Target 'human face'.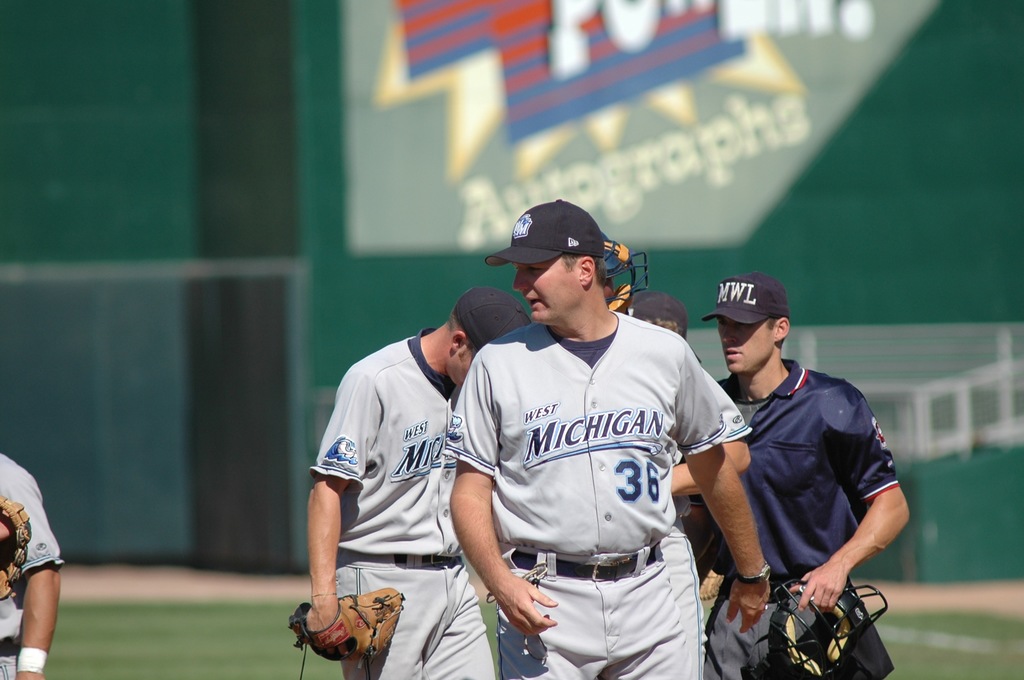
Target region: 515 257 581 322.
